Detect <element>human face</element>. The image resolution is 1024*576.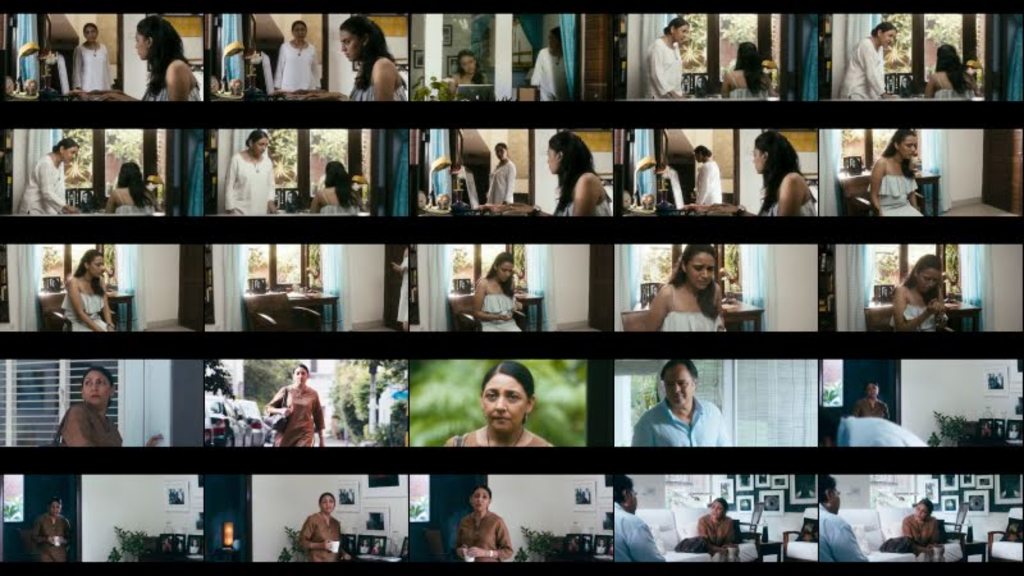
[708,499,726,518].
